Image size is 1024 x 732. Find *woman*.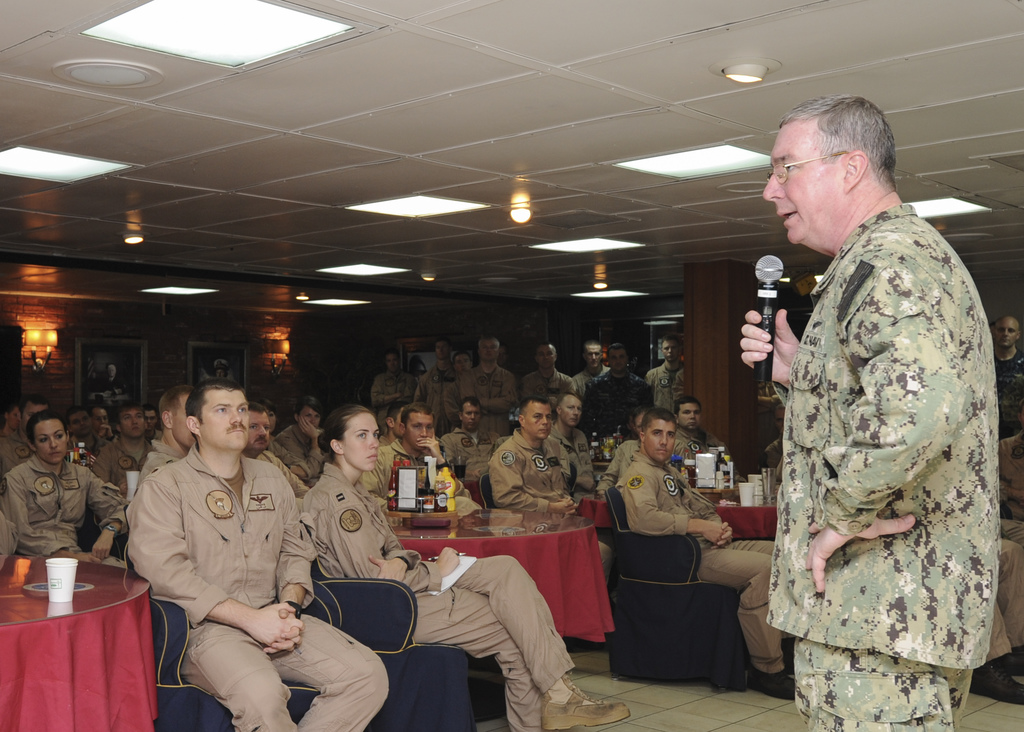
[0,409,132,569].
